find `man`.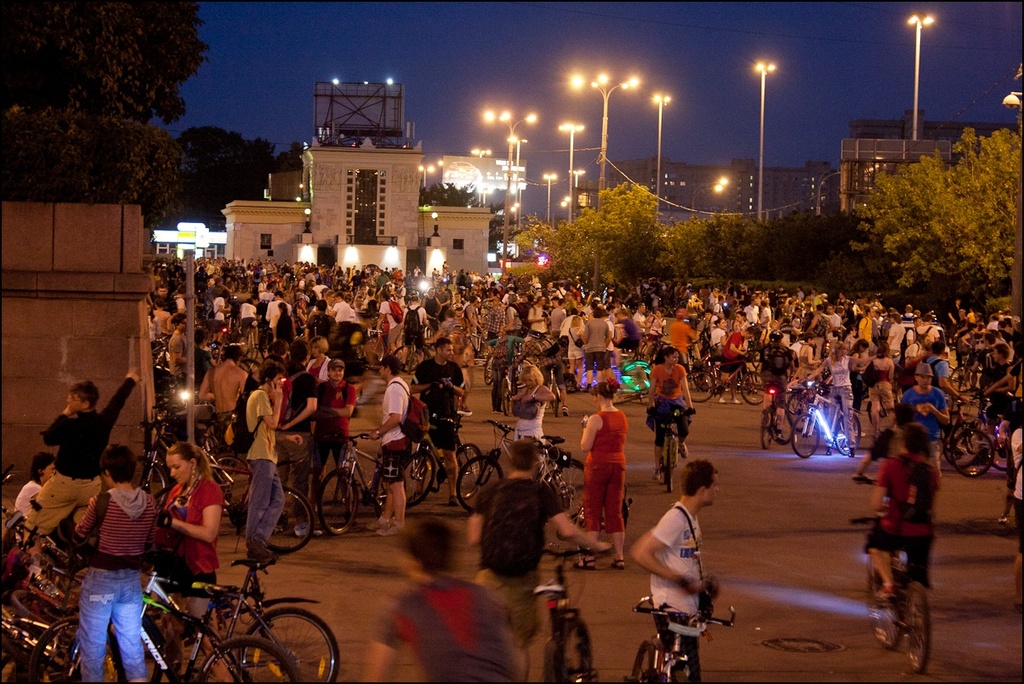
detection(777, 284, 787, 299).
